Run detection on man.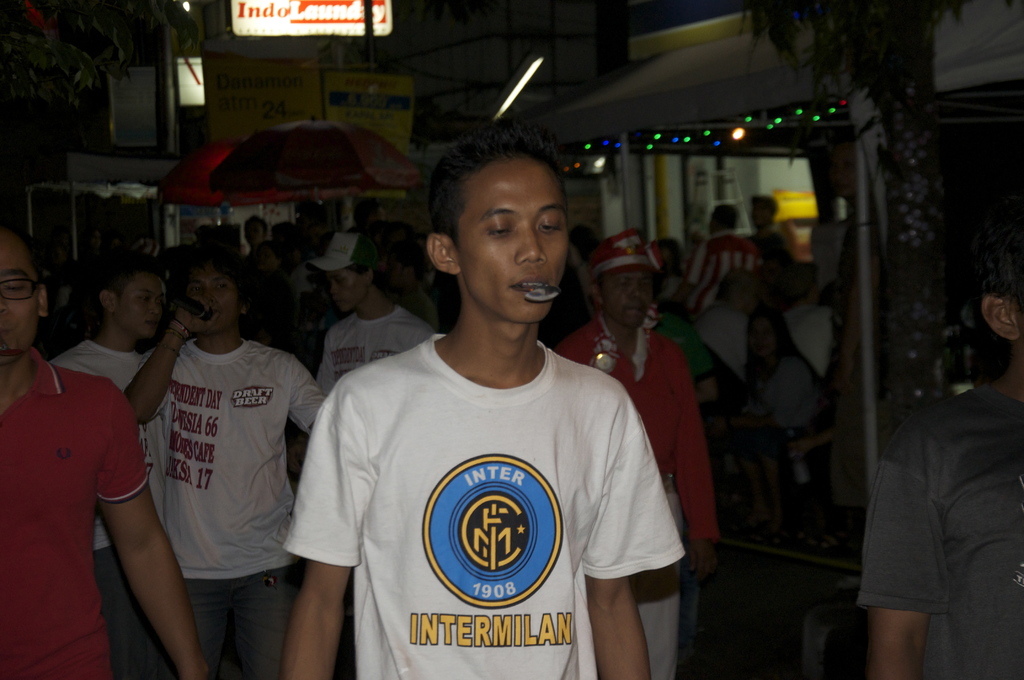
Result: [left=744, top=191, right=799, bottom=268].
